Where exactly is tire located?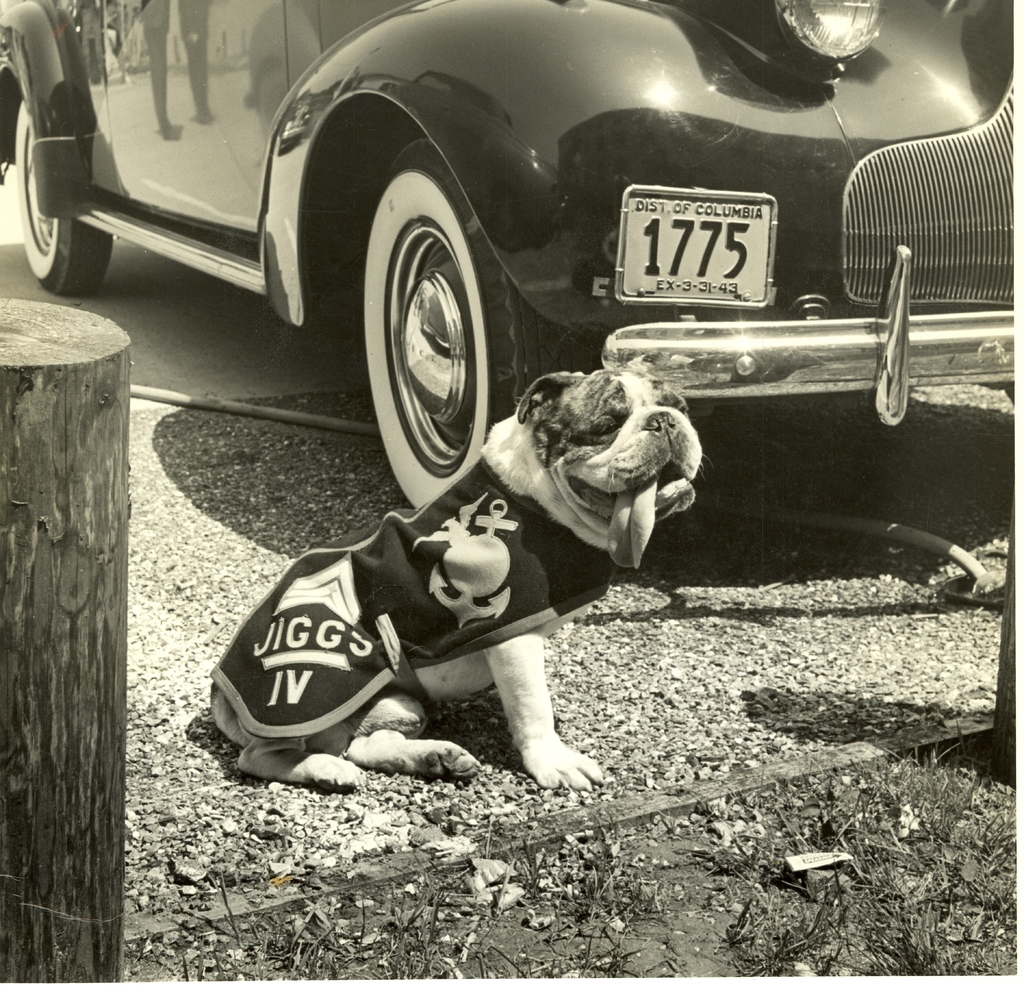
Its bounding box is 355/162/541/483.
